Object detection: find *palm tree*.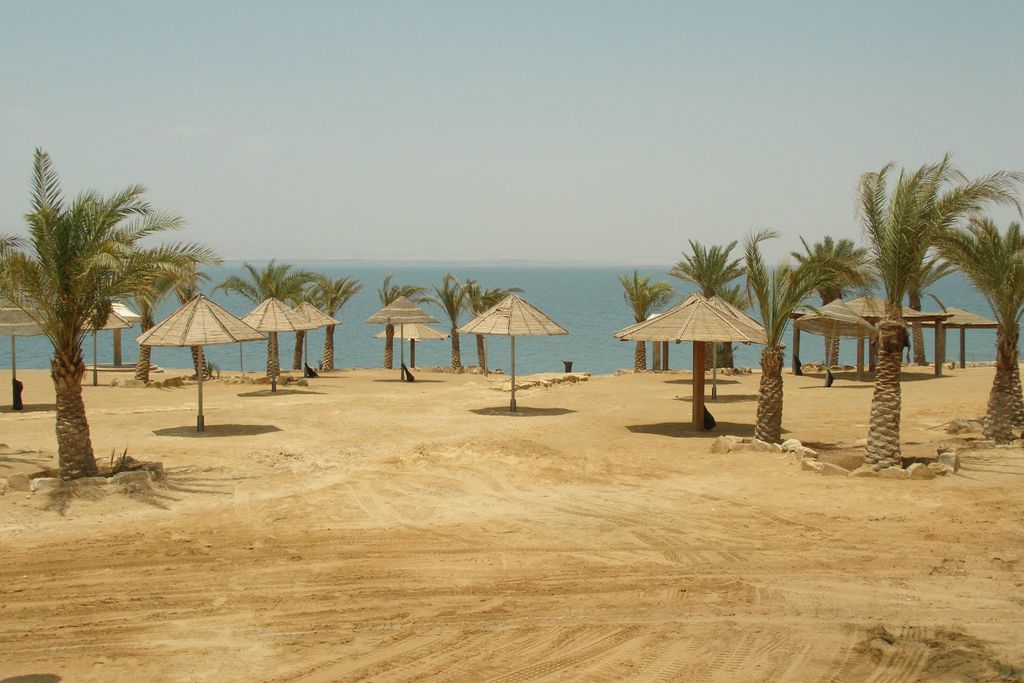
region(424, 269, 479, 419).
